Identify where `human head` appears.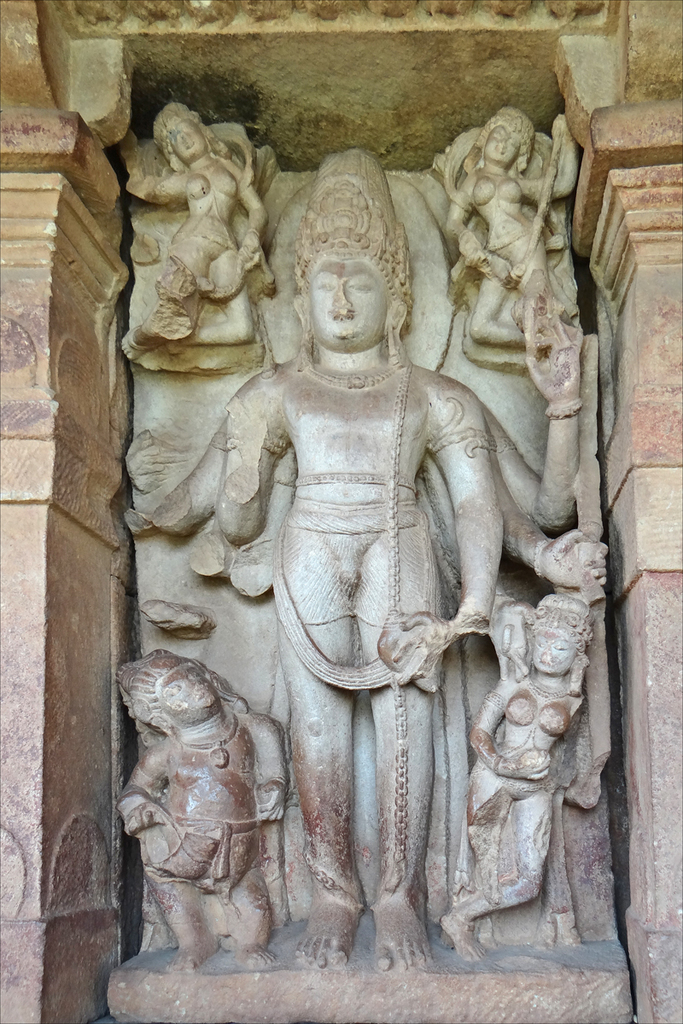
Appears at select_region(483, 121, 518, 166).
